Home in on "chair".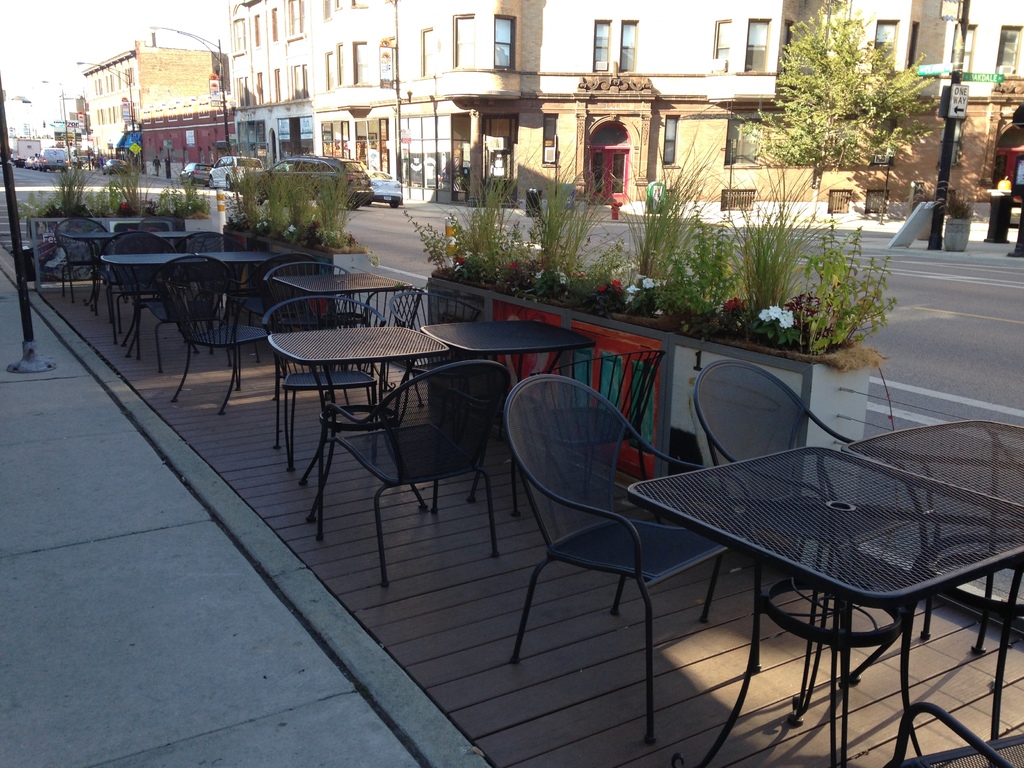
Homed in at {"x1": 691, "y1": 358, "x2": 931, "y2": 639}.
